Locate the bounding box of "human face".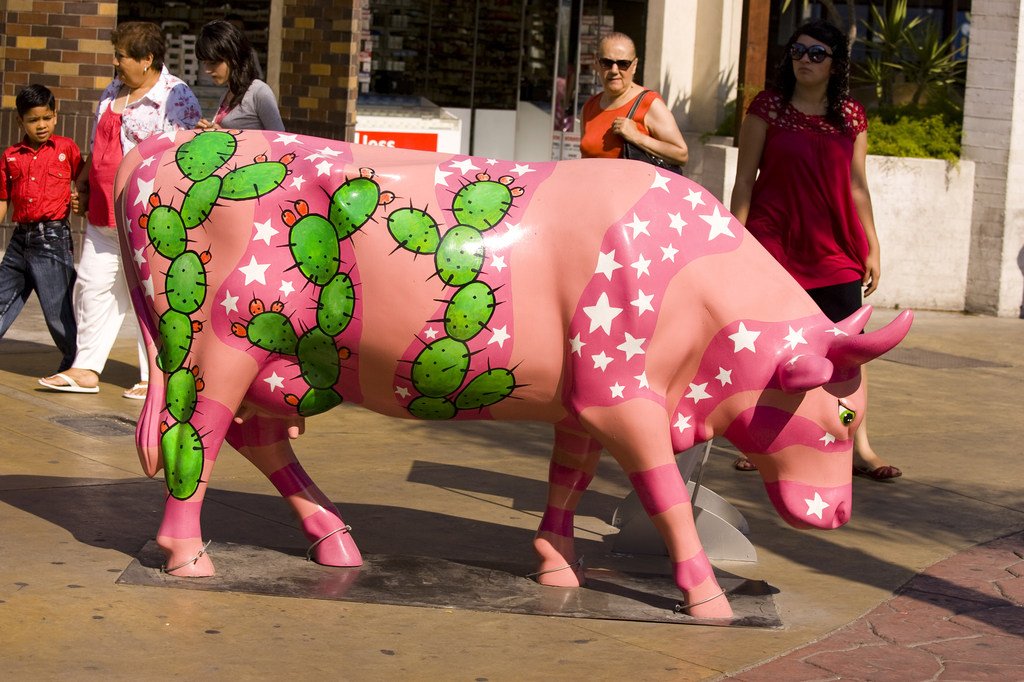
Bounding box: box=[111, 44, 146, 89].
